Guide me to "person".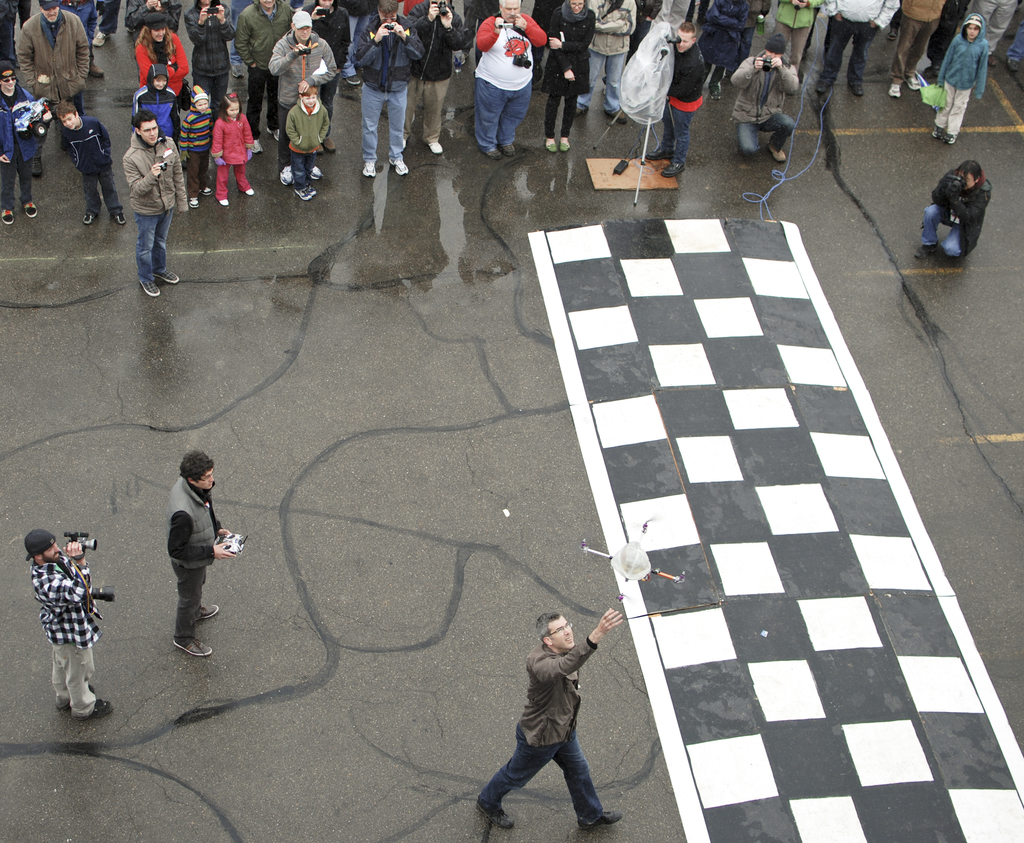
Guidance: (915,158,997,258).
